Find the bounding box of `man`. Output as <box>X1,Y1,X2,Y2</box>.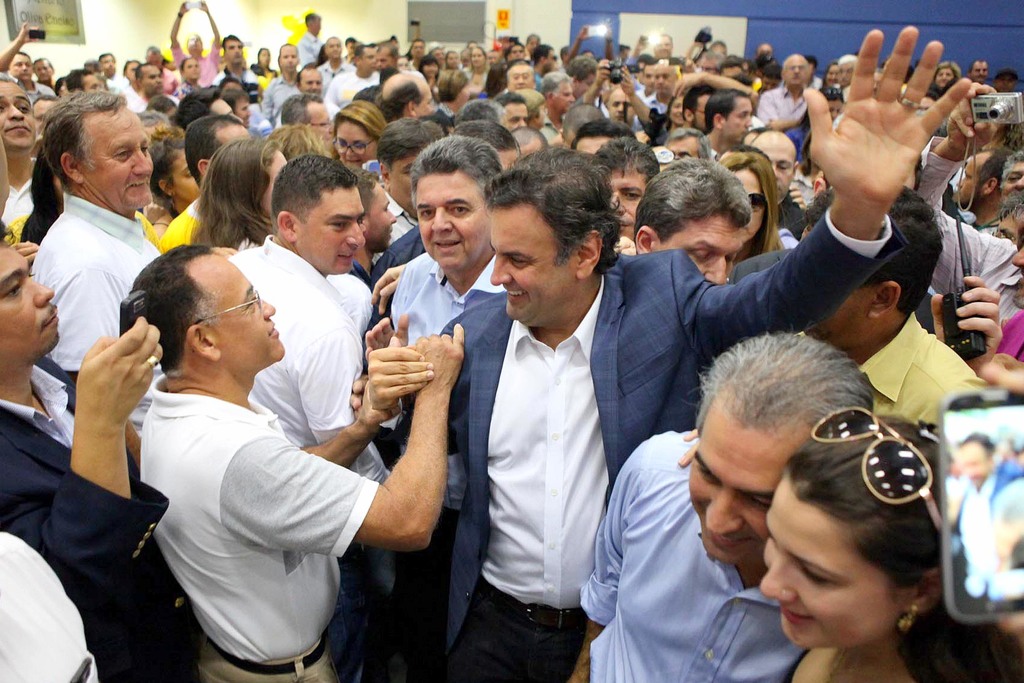
<box>650,34,682,65</box>.
